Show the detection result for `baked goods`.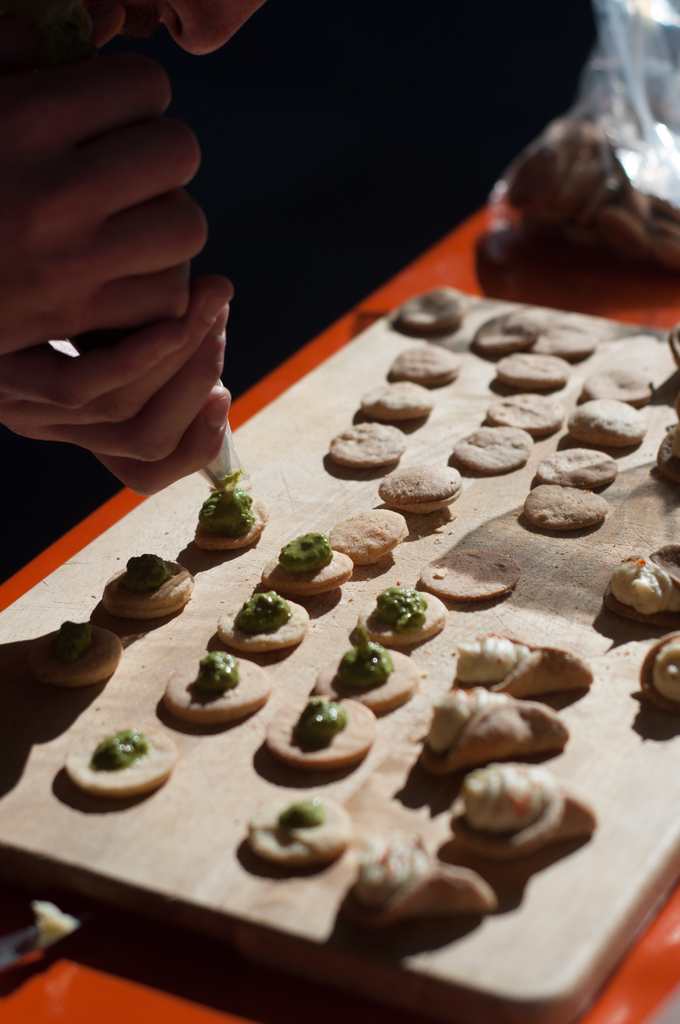
x1=313 y1=637 x2=420 y2=714.
